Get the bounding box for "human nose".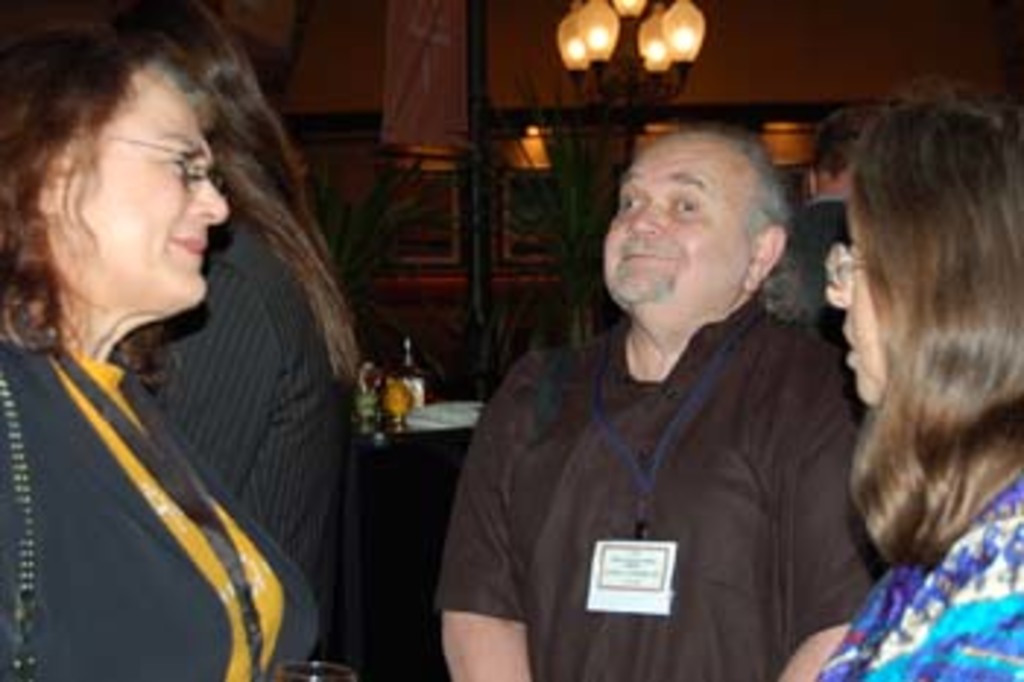
rect(623, 193, 661, 234).
